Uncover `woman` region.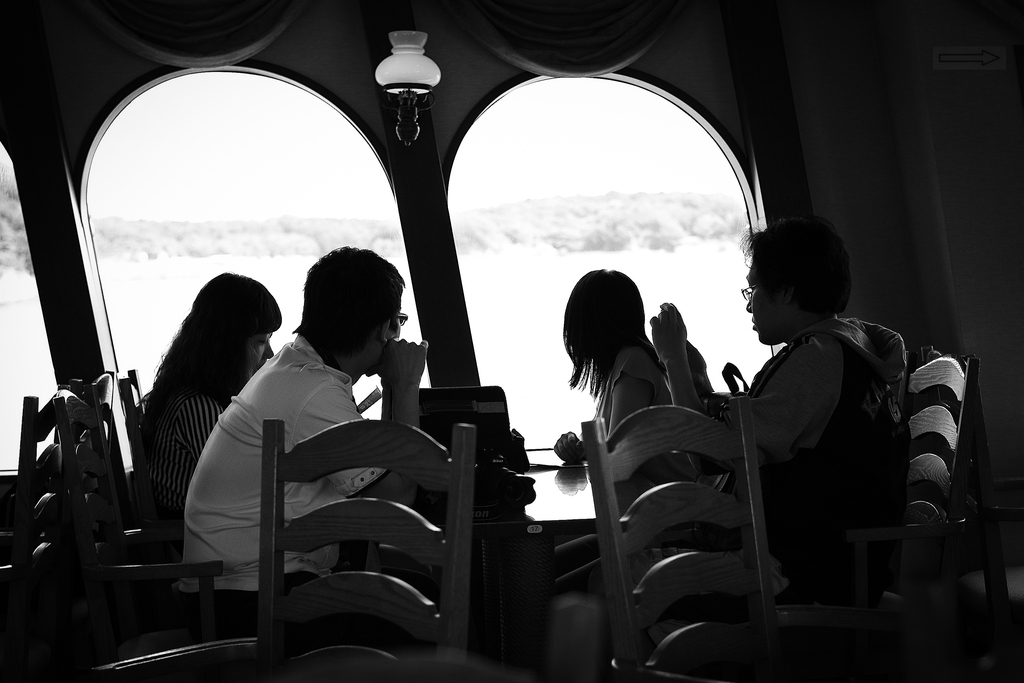
Uncovered: locate(124, 268, 284, 589).
